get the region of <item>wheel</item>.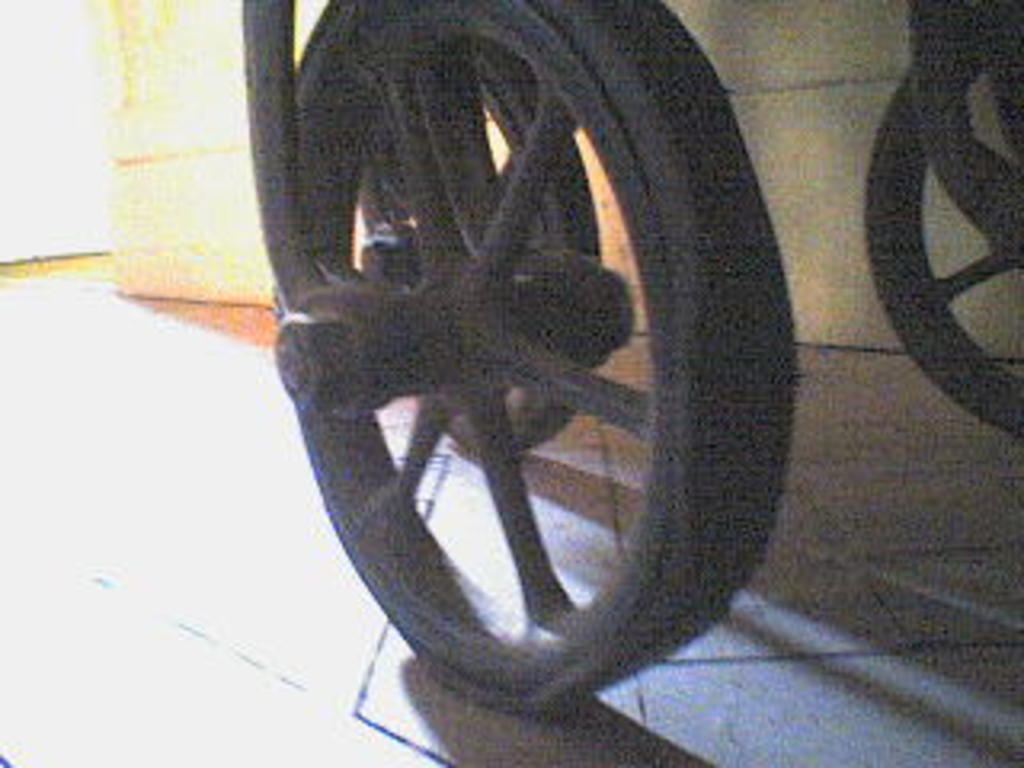
<box>861,3,1021,438</box>.
